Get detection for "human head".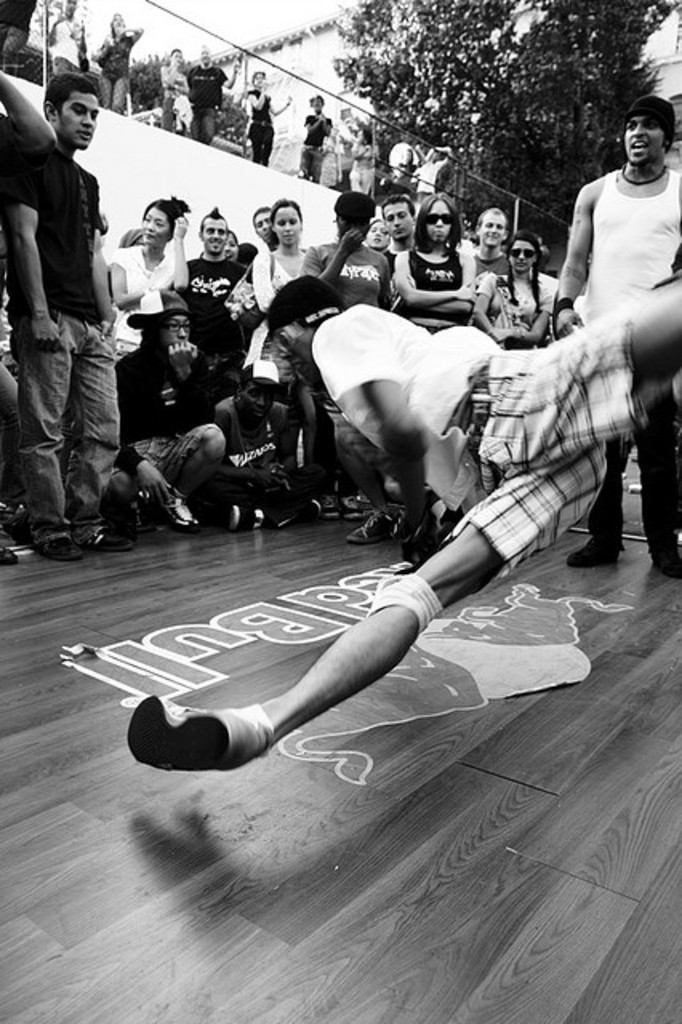
Detection: Rect(623, 93, 676, 163).
